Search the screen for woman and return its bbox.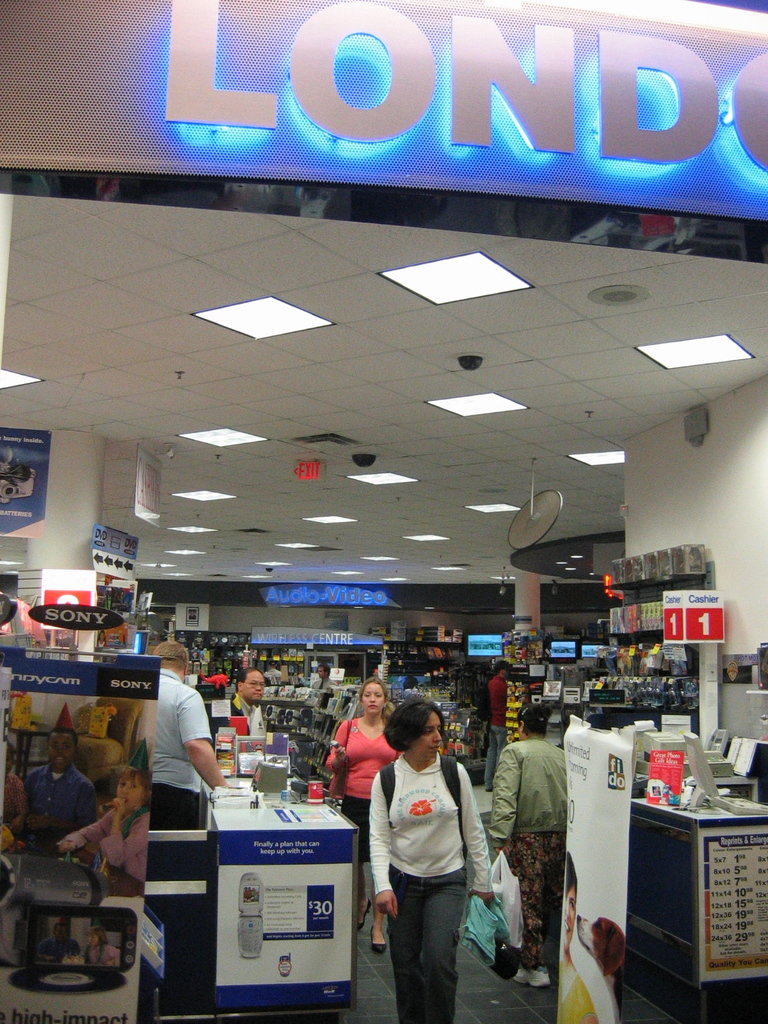
Found: left=367, top=694, right=493, bottom=1020.
